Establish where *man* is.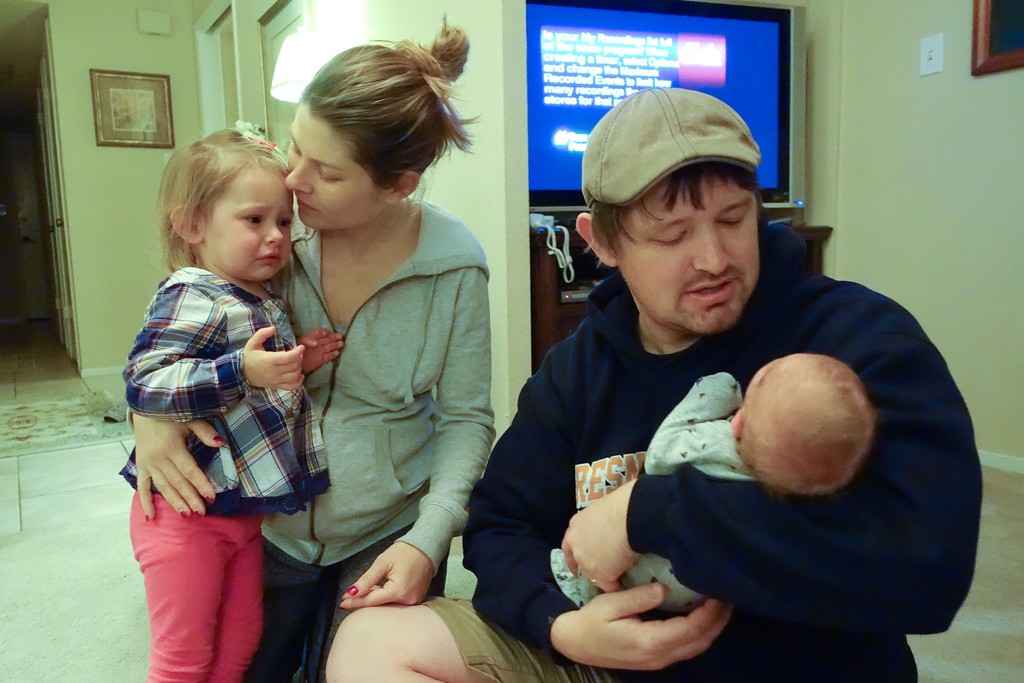
Established at x1=324, y1=84, x2=983, y2=682.
